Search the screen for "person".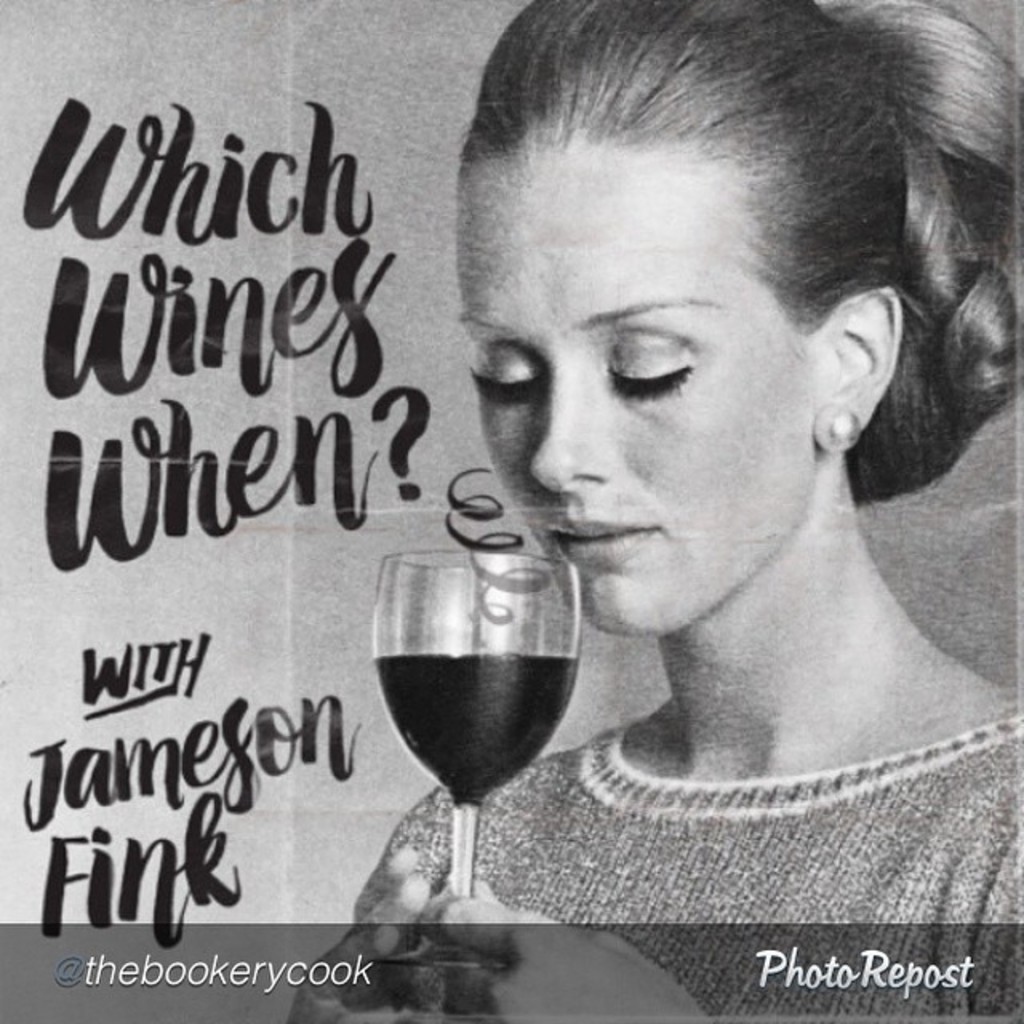
Found at 267, 29, 994, 974.
